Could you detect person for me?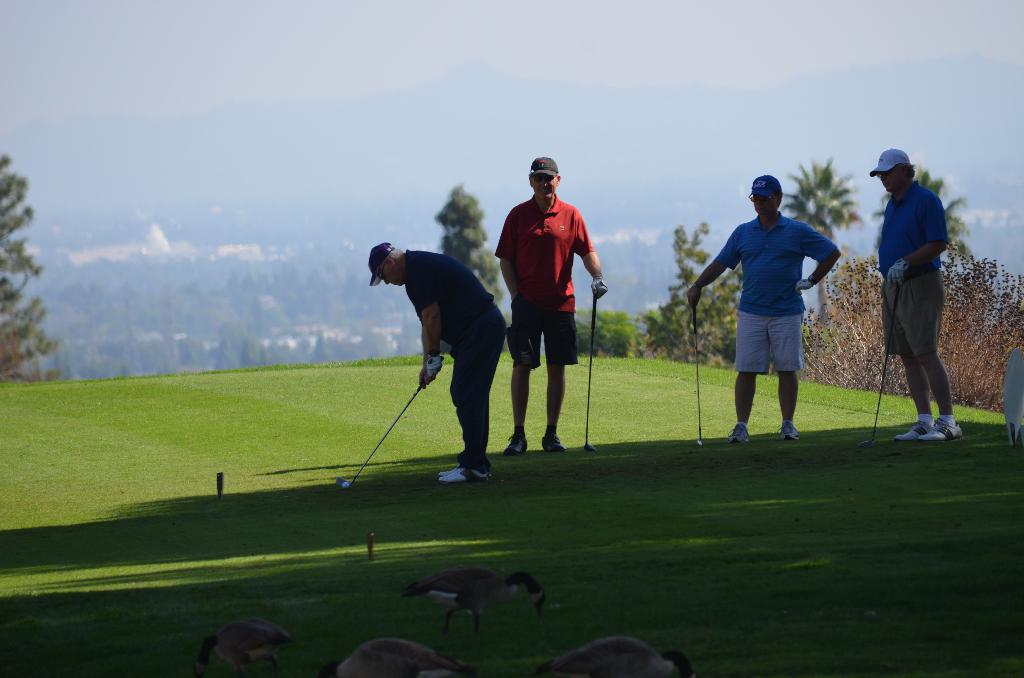
Detection result: left=495, top=149, right=607, bottom=456.
